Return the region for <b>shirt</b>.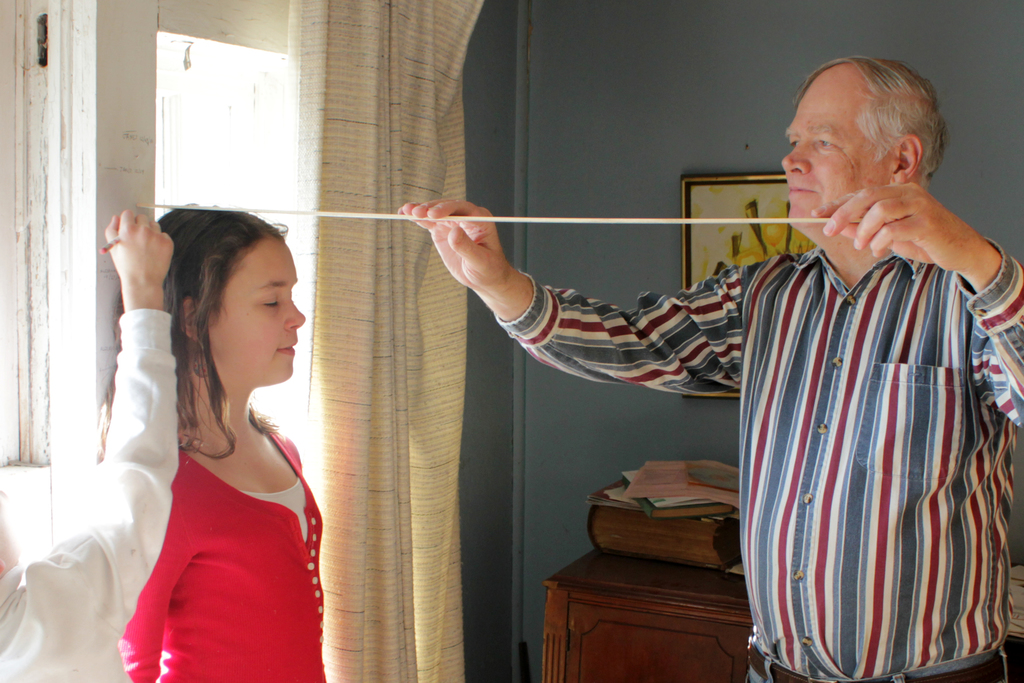
Rect(498, 240, 1023, 677).
